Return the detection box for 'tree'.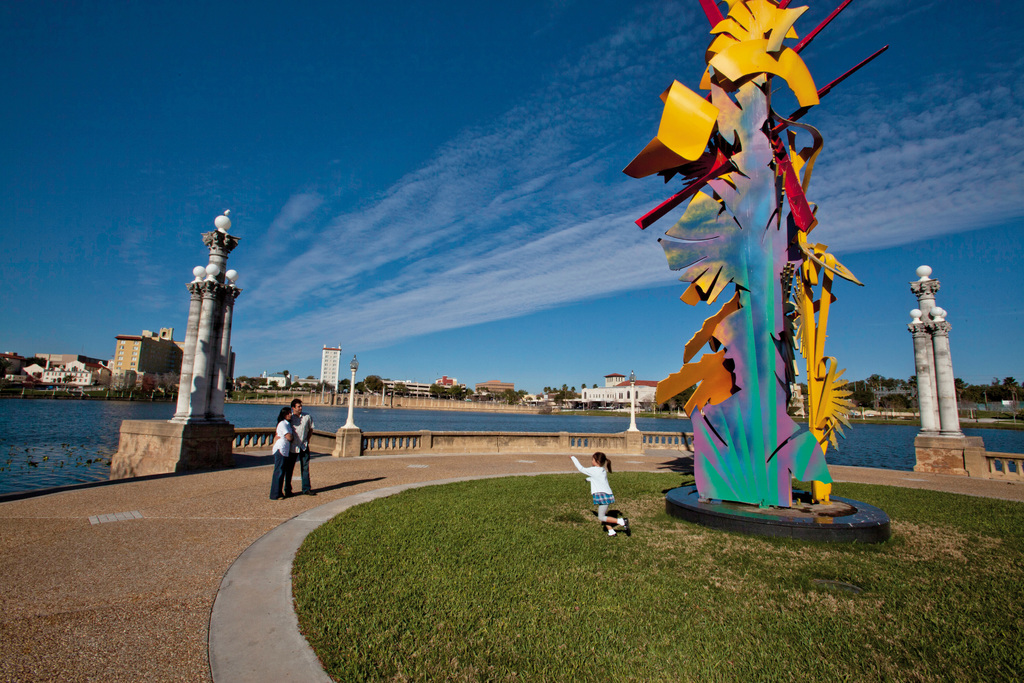
bbox(236, 377, 253, 391).
